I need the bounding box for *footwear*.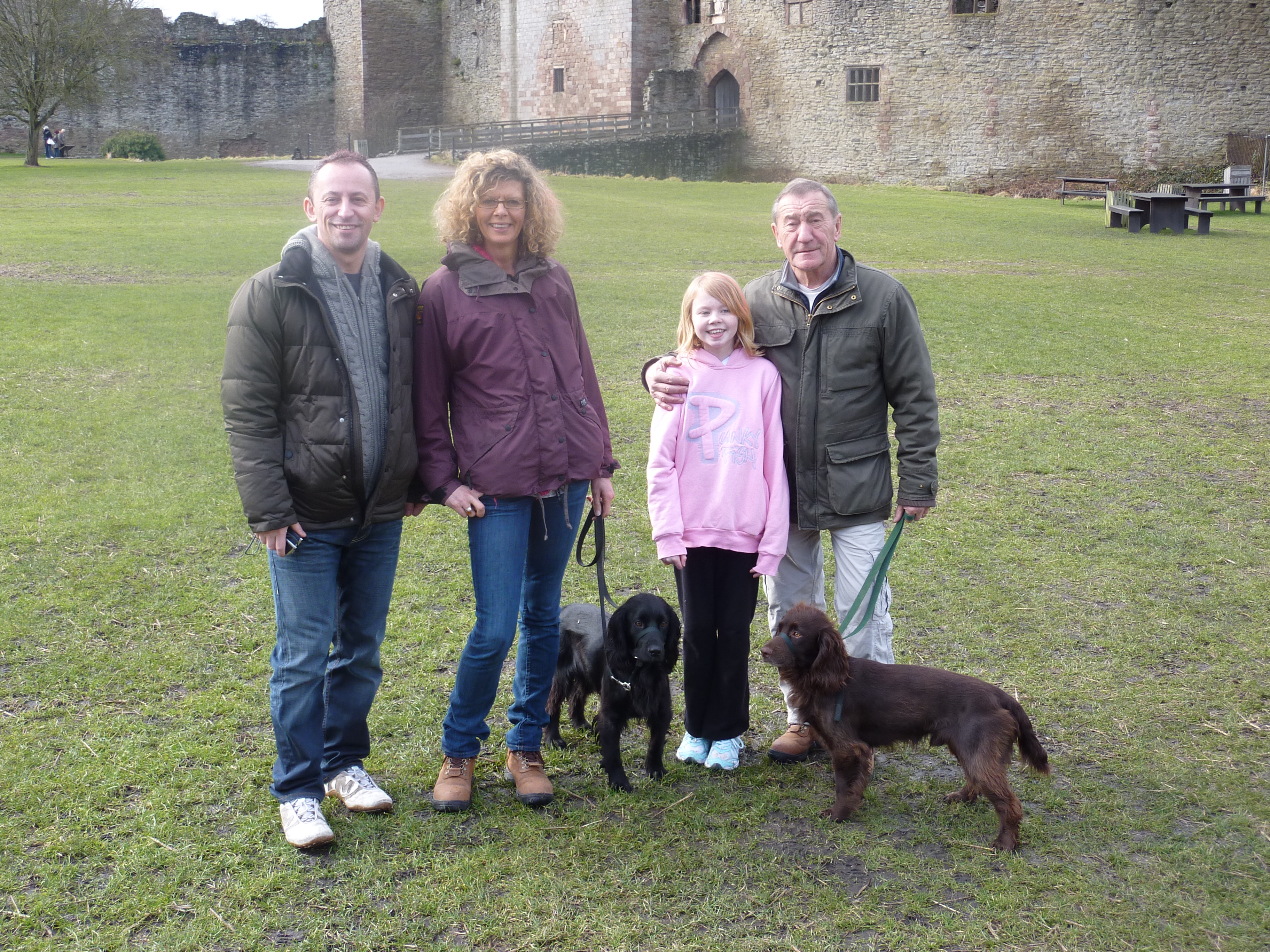
Here it is: {"left": 237, "top": 256, "right": 245, "bottom": 263}.
